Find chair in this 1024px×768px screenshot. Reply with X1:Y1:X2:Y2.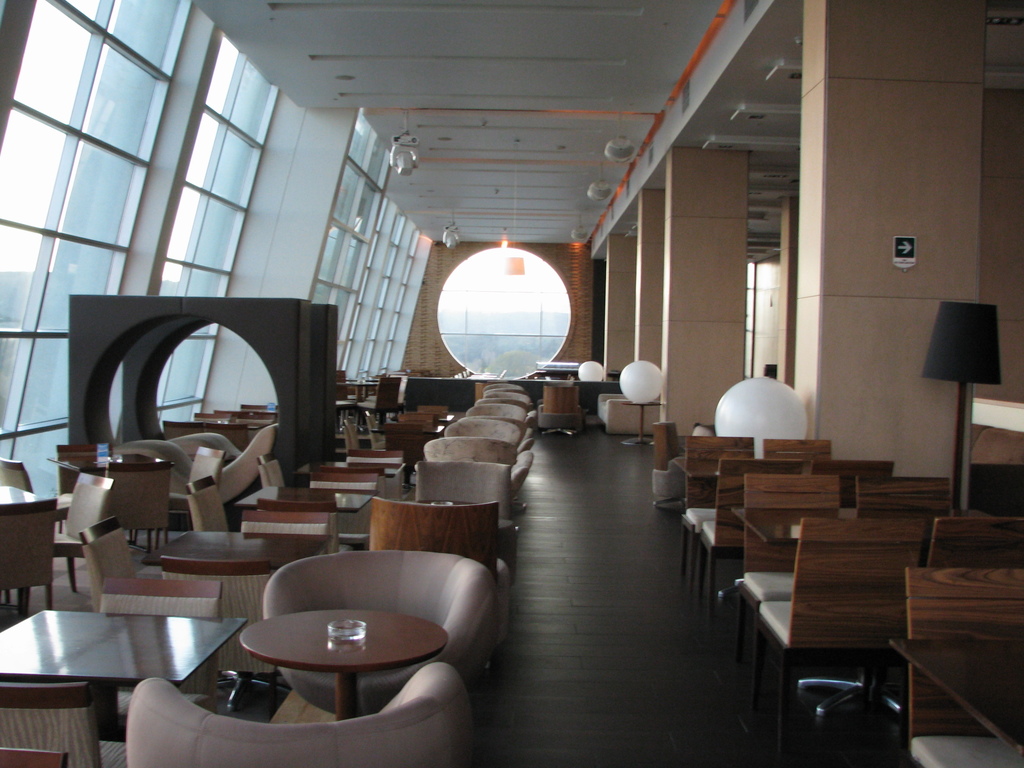
0:454:36:493.
